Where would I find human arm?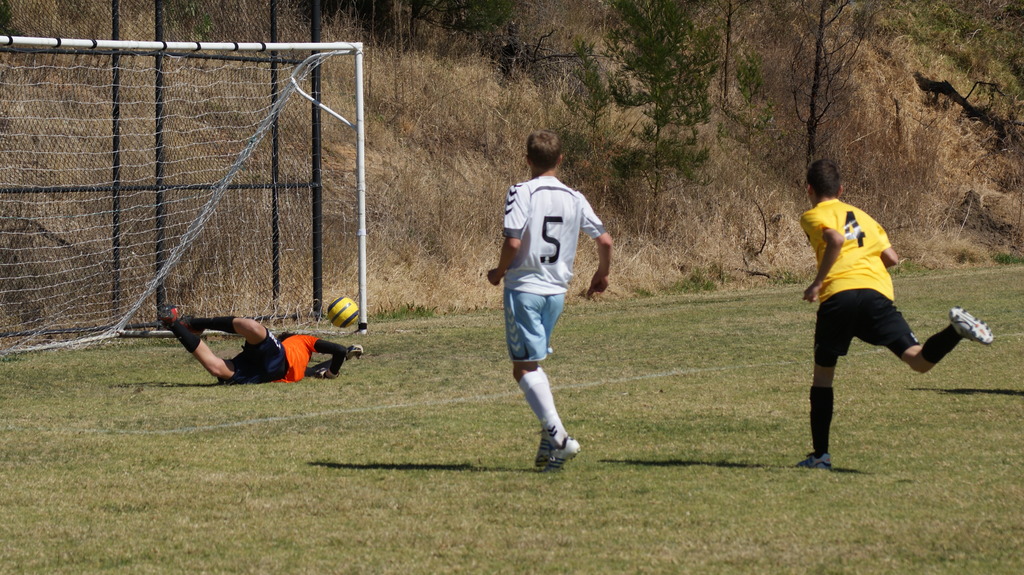
At pyautogui.locateOnScreen(802, 214, 845, 301).
